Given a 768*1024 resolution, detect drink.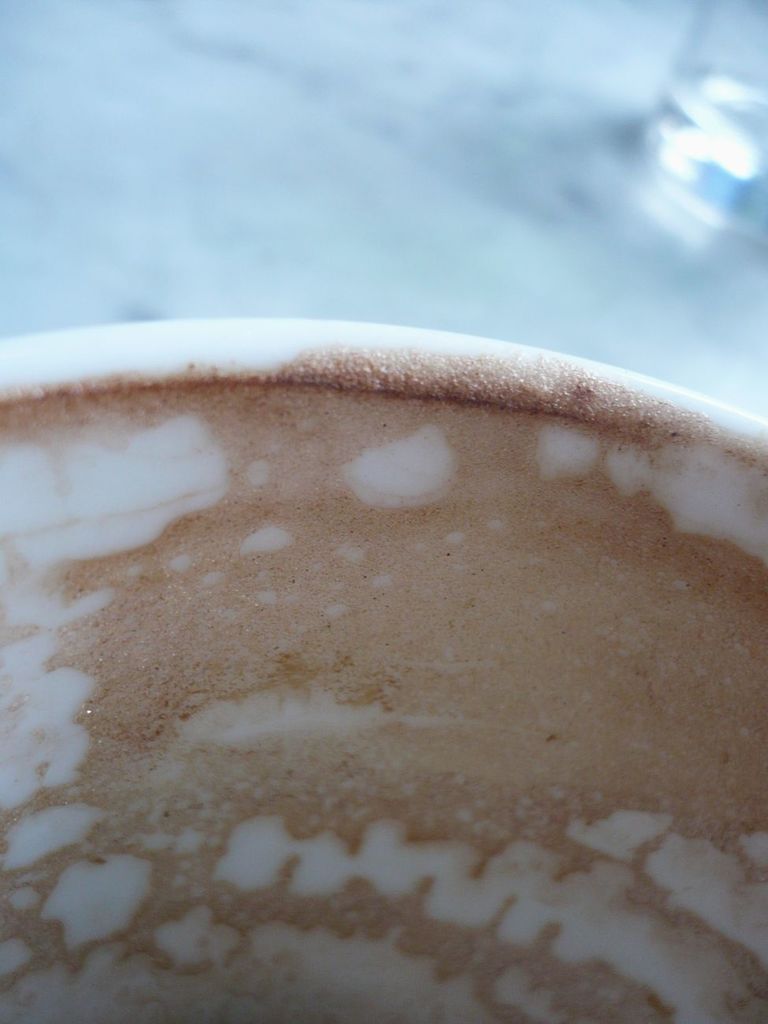
bbox(0, 331, 767, 1023).
